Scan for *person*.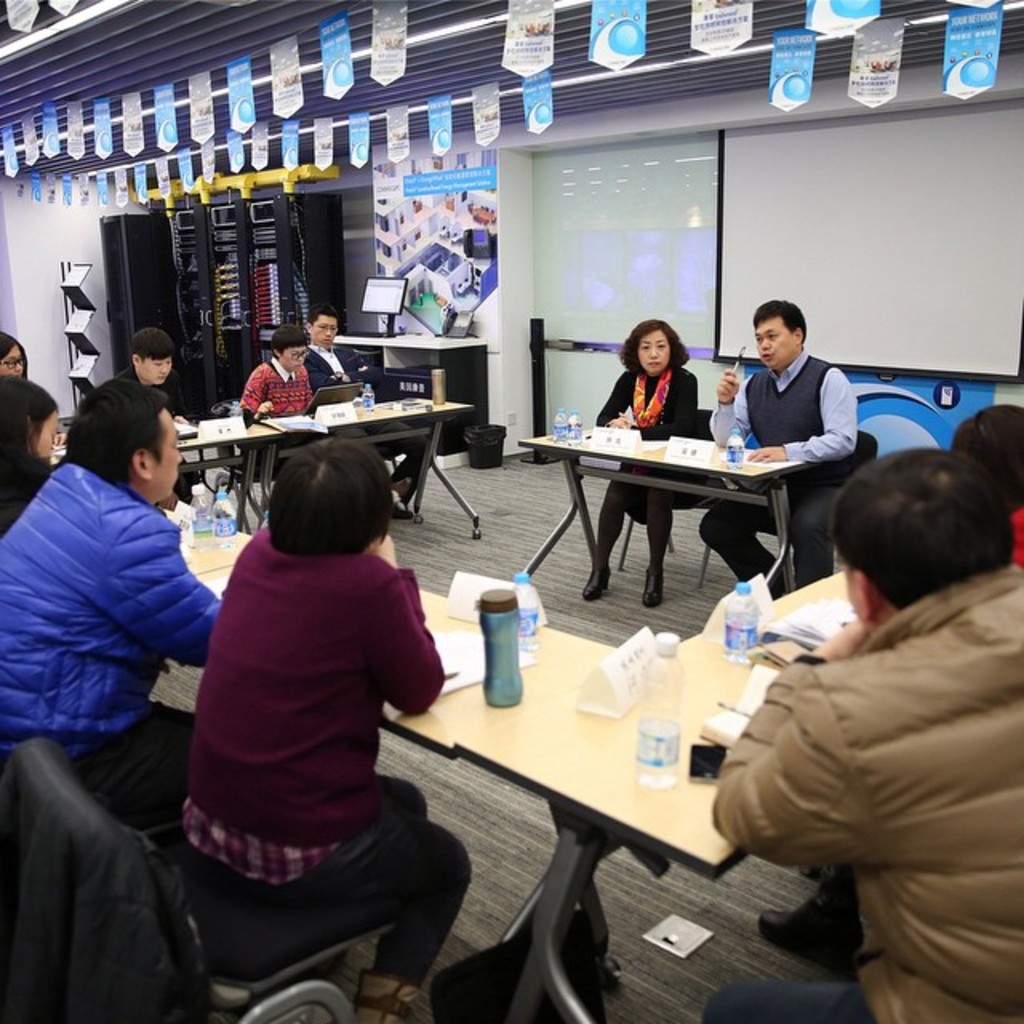
Scan result: bbox=(762, 406, 1022, 971).
